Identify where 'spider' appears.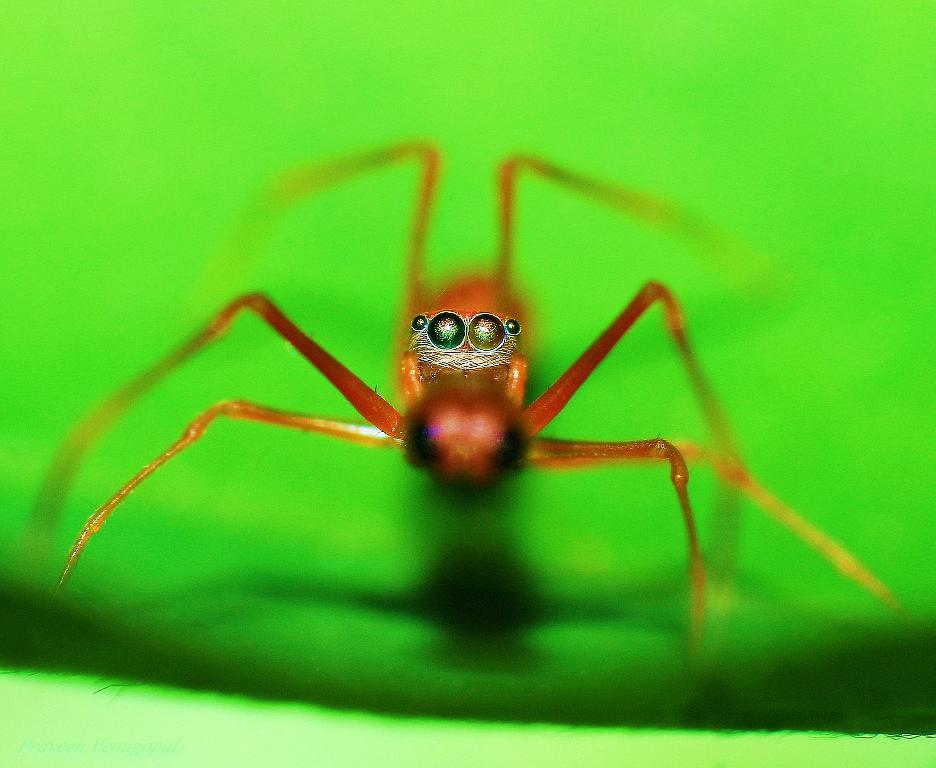
Appears at (16, 132, 920, 656).
